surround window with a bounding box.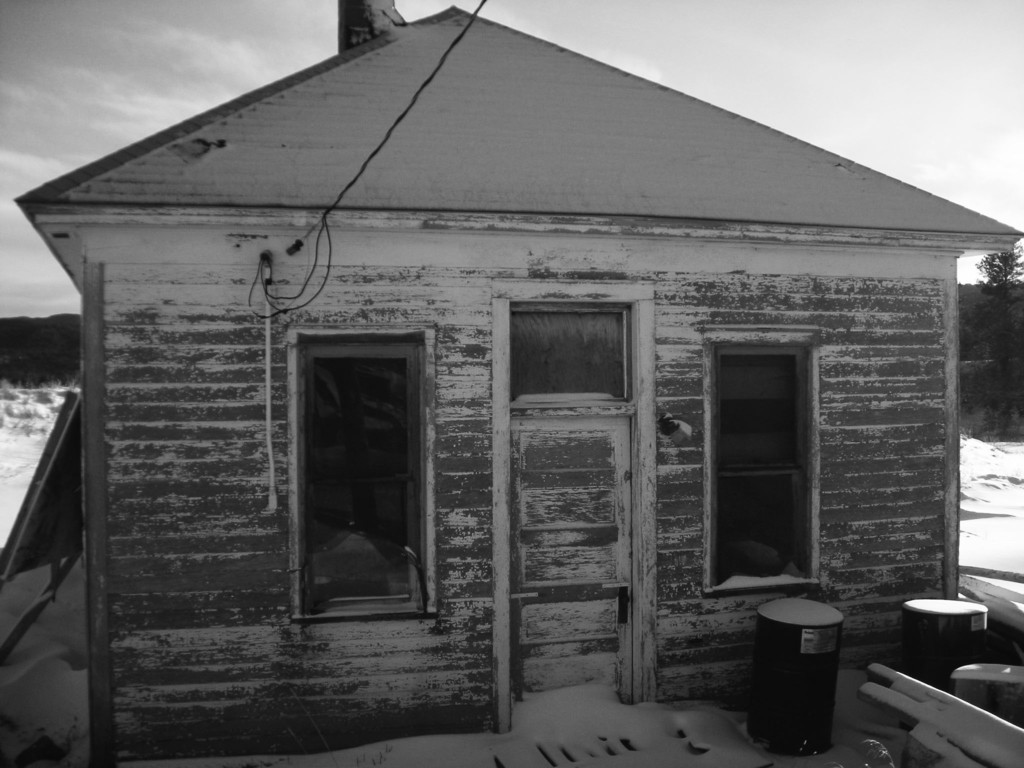
(x1=280, y1=302, x2=429, y2=616).
